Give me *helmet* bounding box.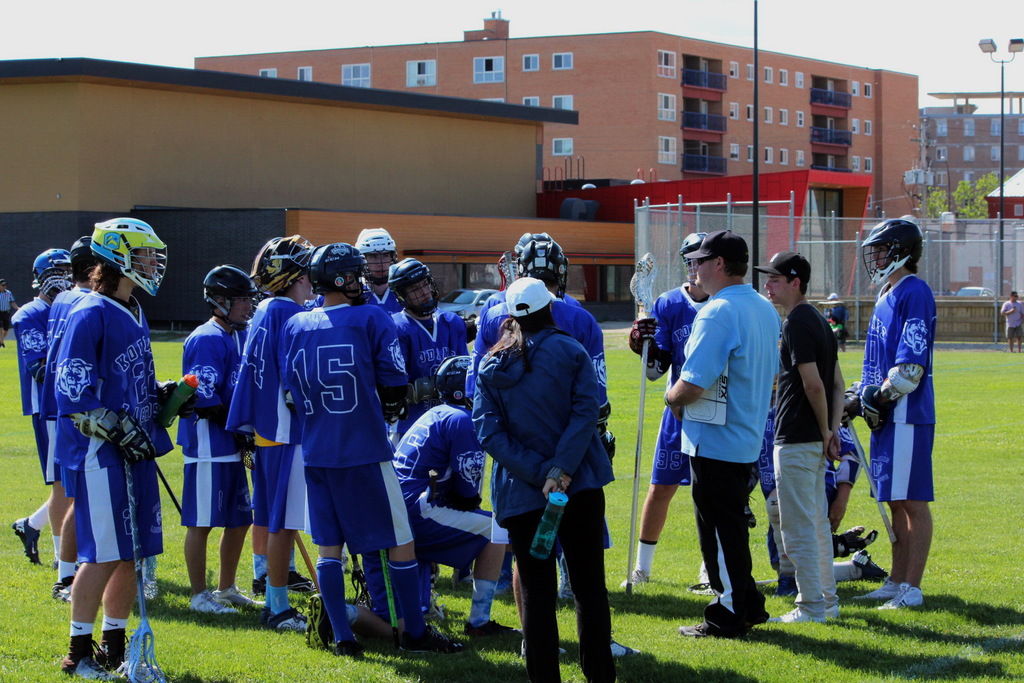
[196, 264, 257, 329].
